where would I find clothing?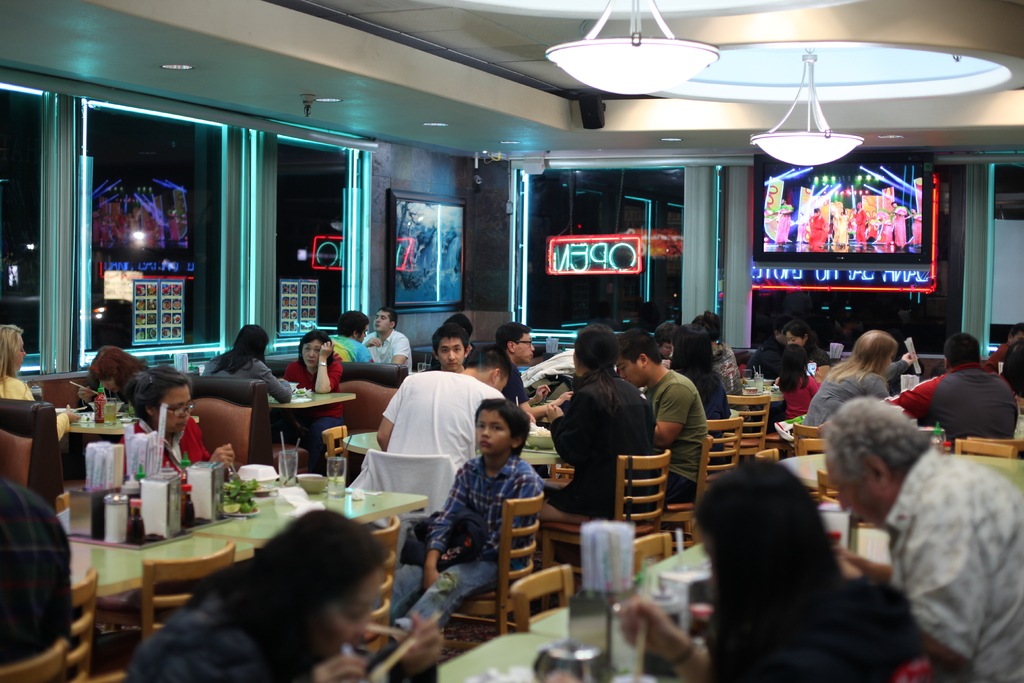
At l=0, t=372, r=72, b=437.
